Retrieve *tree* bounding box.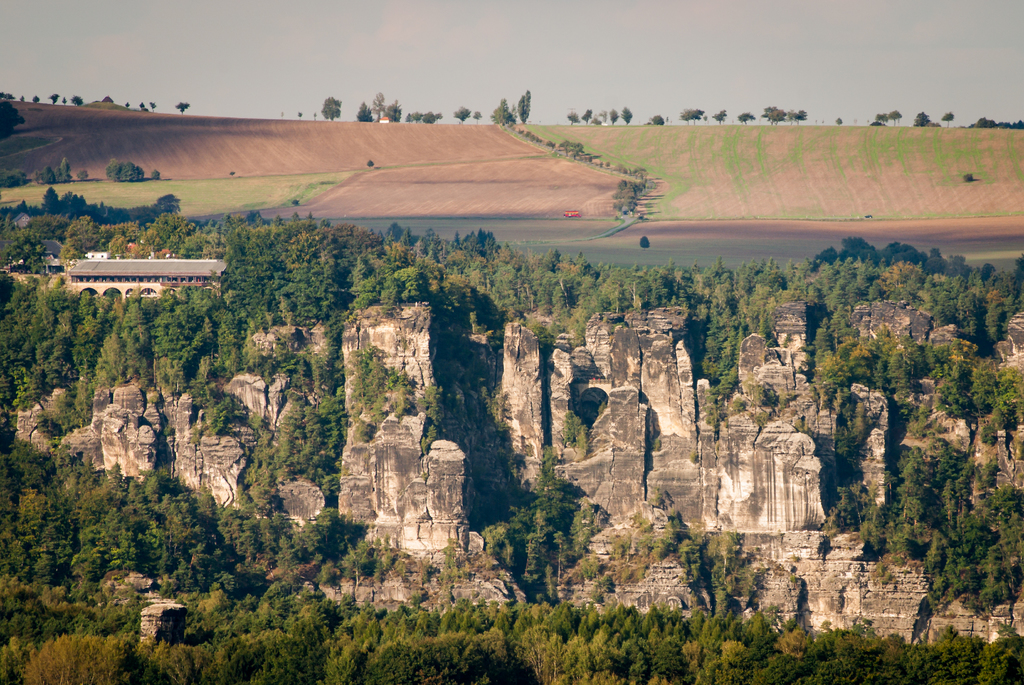
Bounding box: <region>374, 93, 383, 127</region>.
